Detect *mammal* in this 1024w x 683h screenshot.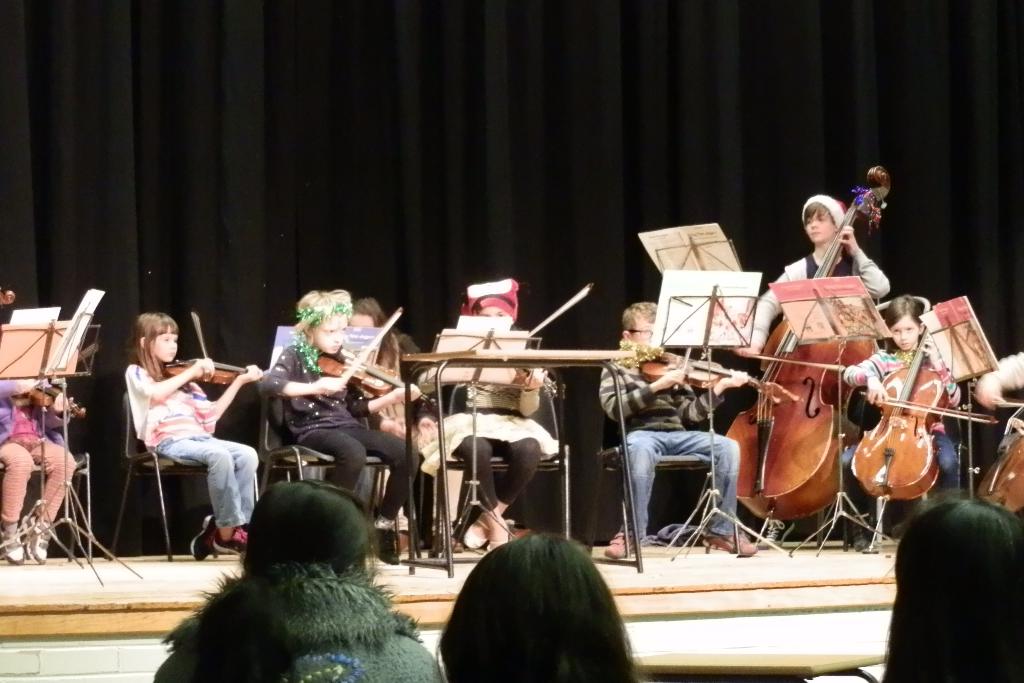
Detection: Rect(591, 299, 760, 553).
